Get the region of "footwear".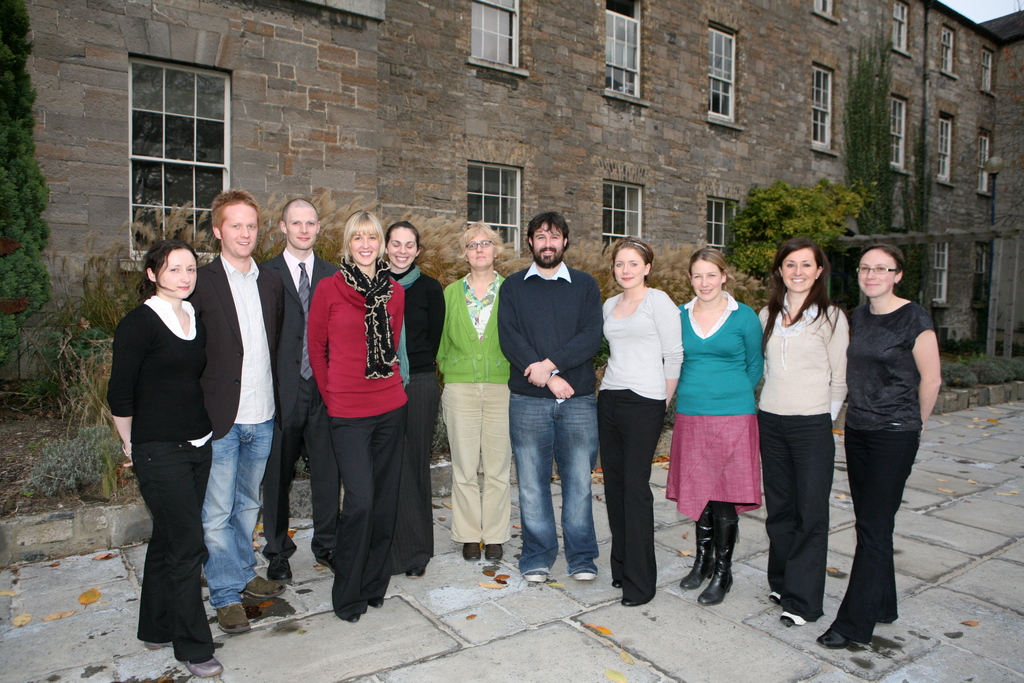
{"x1": 243, "y1": 575, "x2": 287, "y2": 600}.
